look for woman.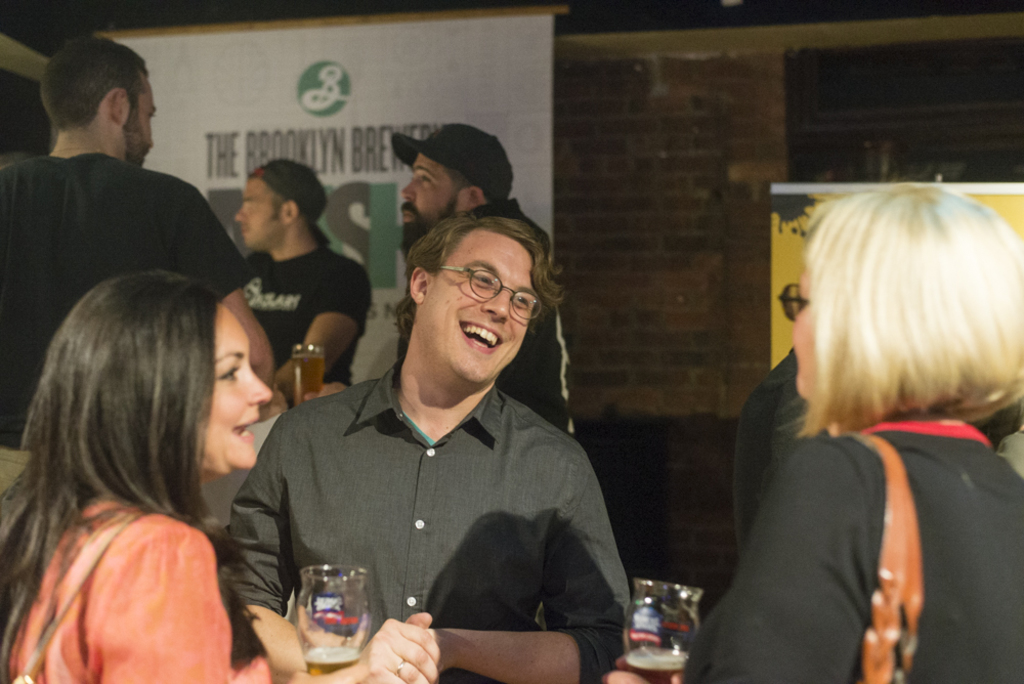
Found: <region>613, 179, 1023, 683</region>.
